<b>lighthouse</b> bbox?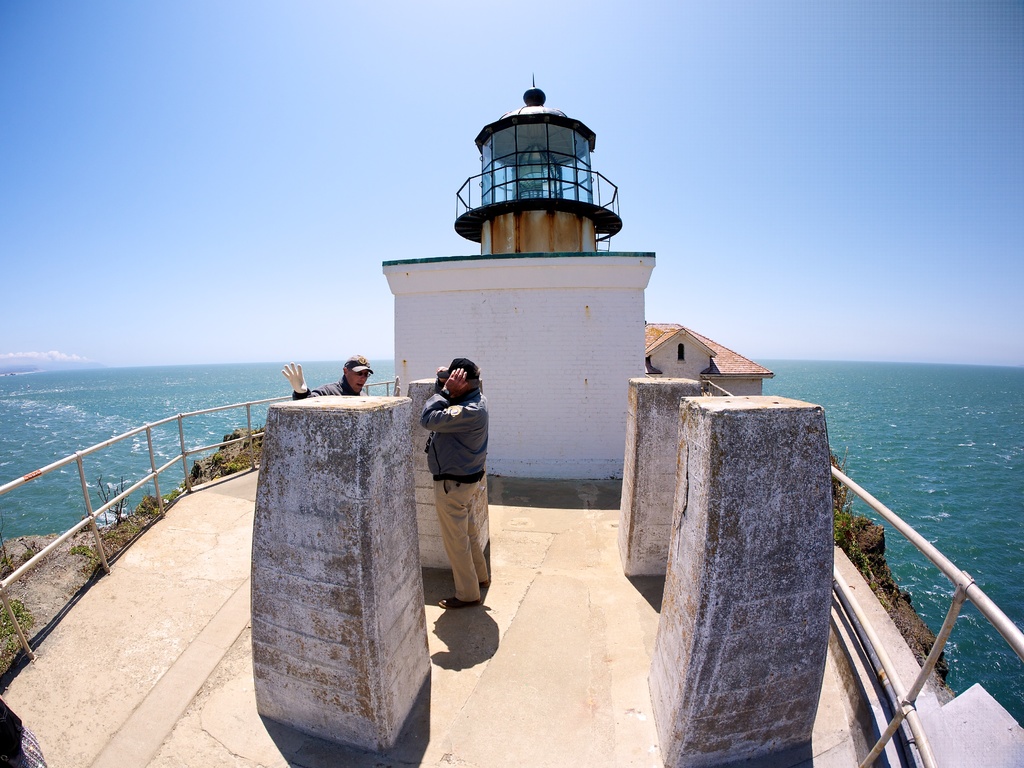
<box>372,79,703,474</box>
